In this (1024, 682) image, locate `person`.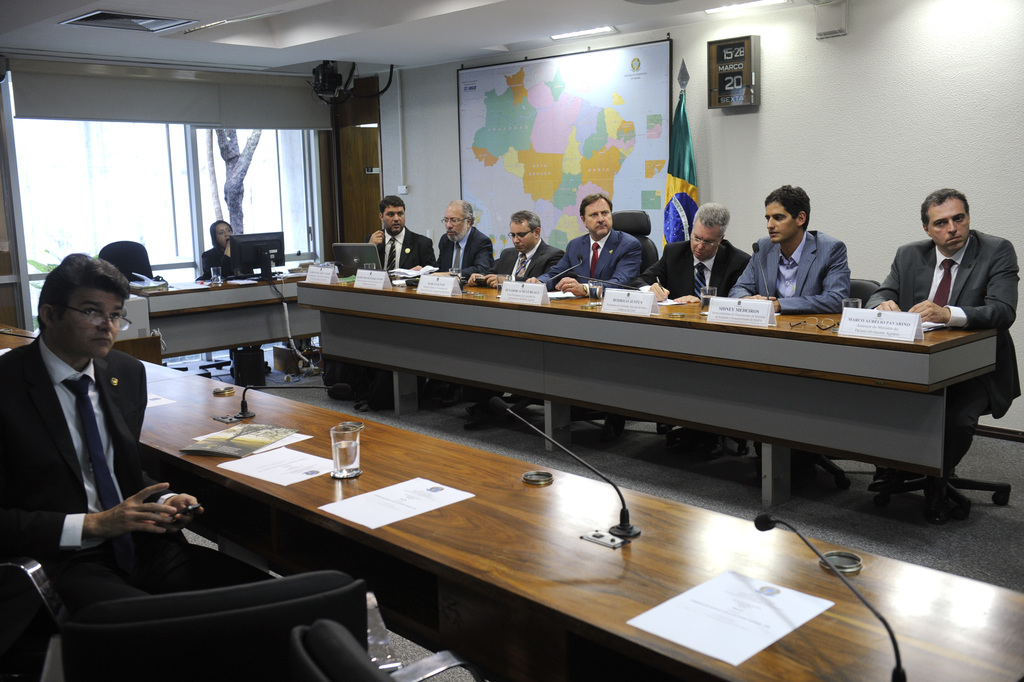
Bounding box: box=[202, 215, 256, 374].
